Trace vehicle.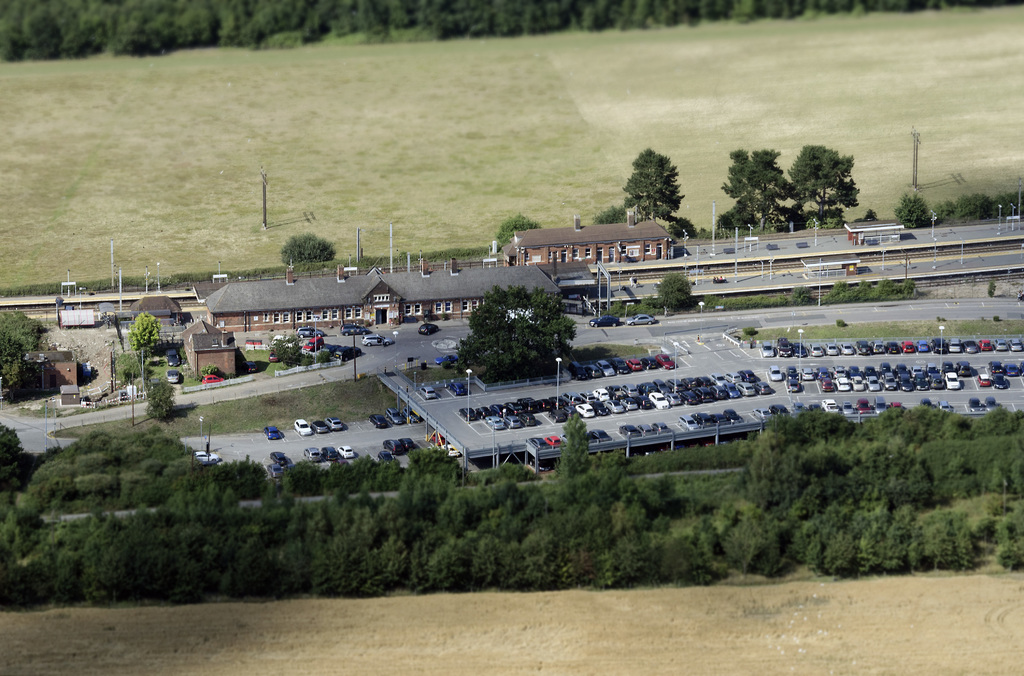
Traced to [x1=941, y1=360, x2=951, y2=377].
